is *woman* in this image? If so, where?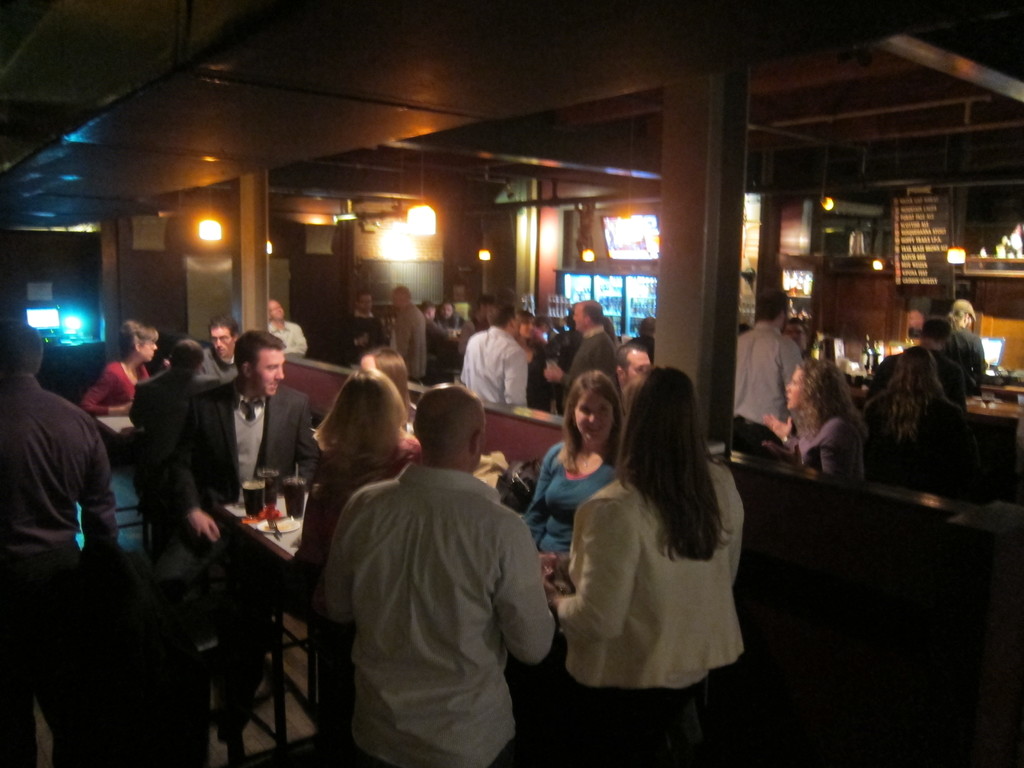
Yes, at (left=81, top=315, right=162, bottom=424).
